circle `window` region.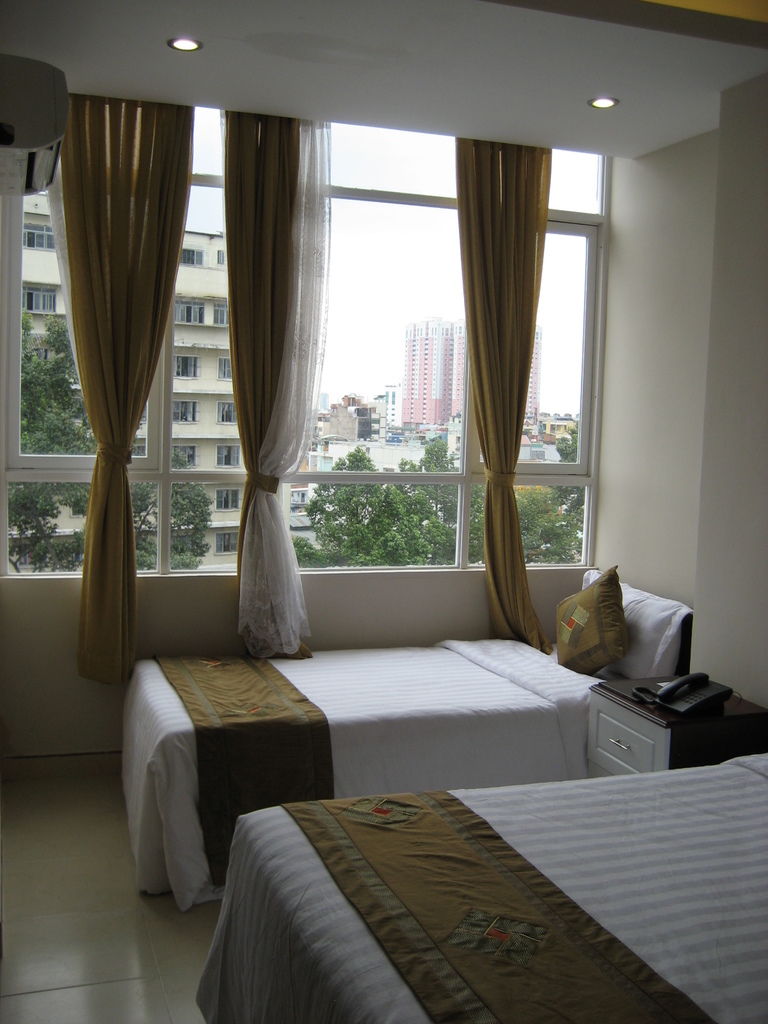
Region: select_region(214, 529, 238, 554).
